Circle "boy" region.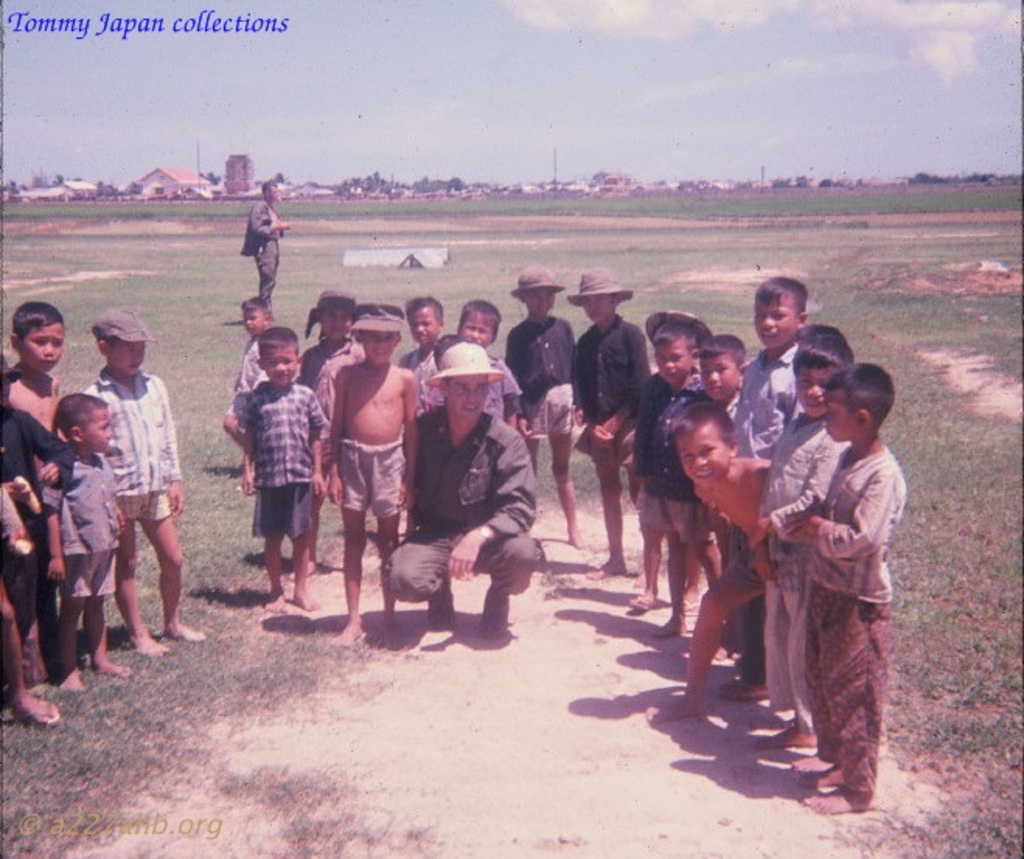
Region: <box>569,267,651,579</box>.
